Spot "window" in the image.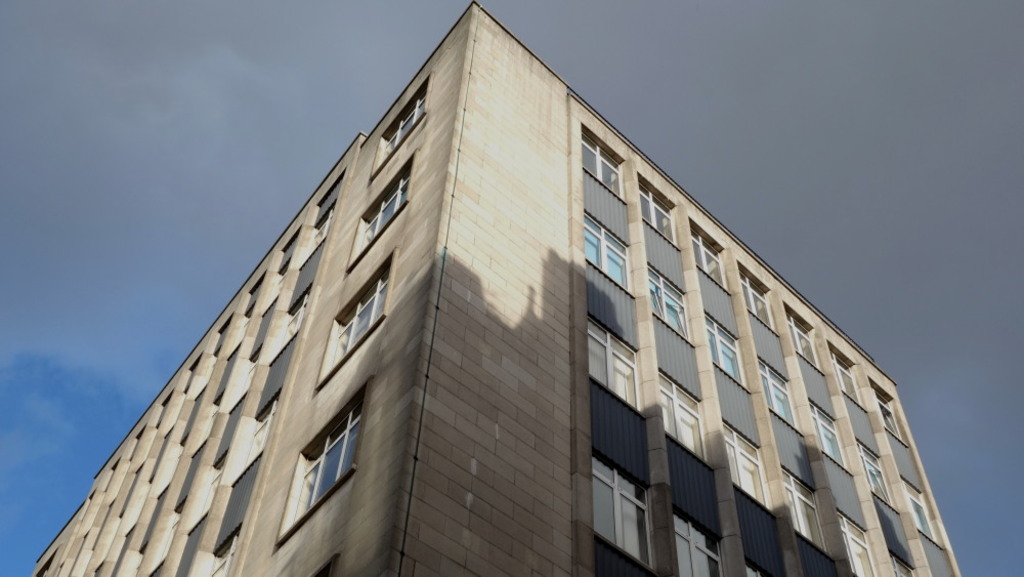
"window" found at bbox(635, 182, 675, 246).
